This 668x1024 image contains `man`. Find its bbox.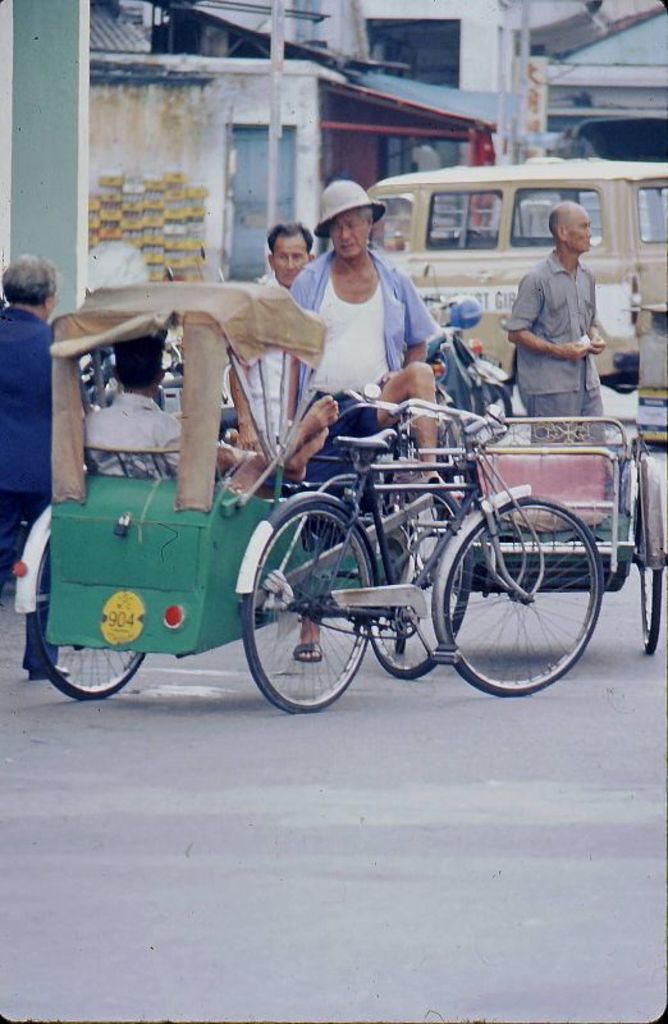
[x1=229, y1=227, x2=320, y2=451].
